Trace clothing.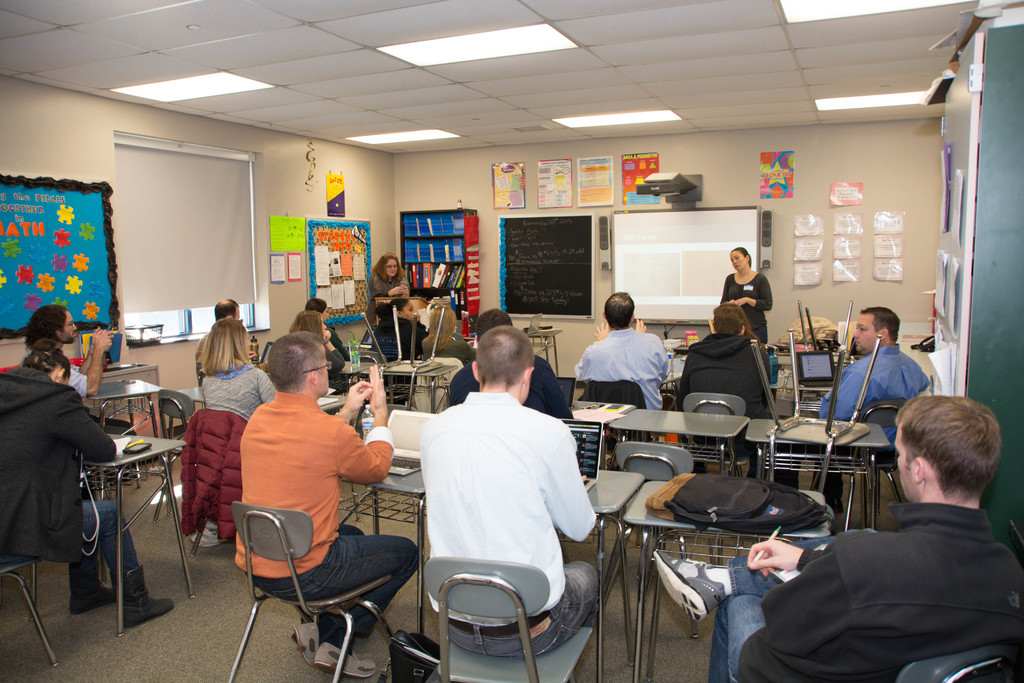
Traced to 20 340 89 391.
